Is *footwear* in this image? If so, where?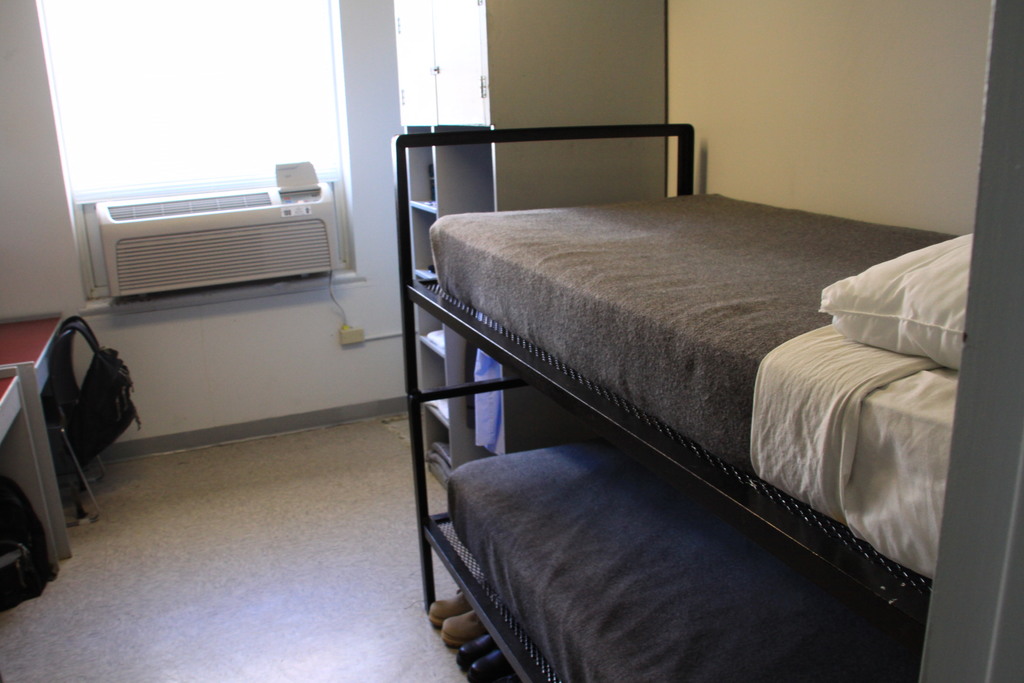
Yes, at bbox=(427, 579, 492, 628).
